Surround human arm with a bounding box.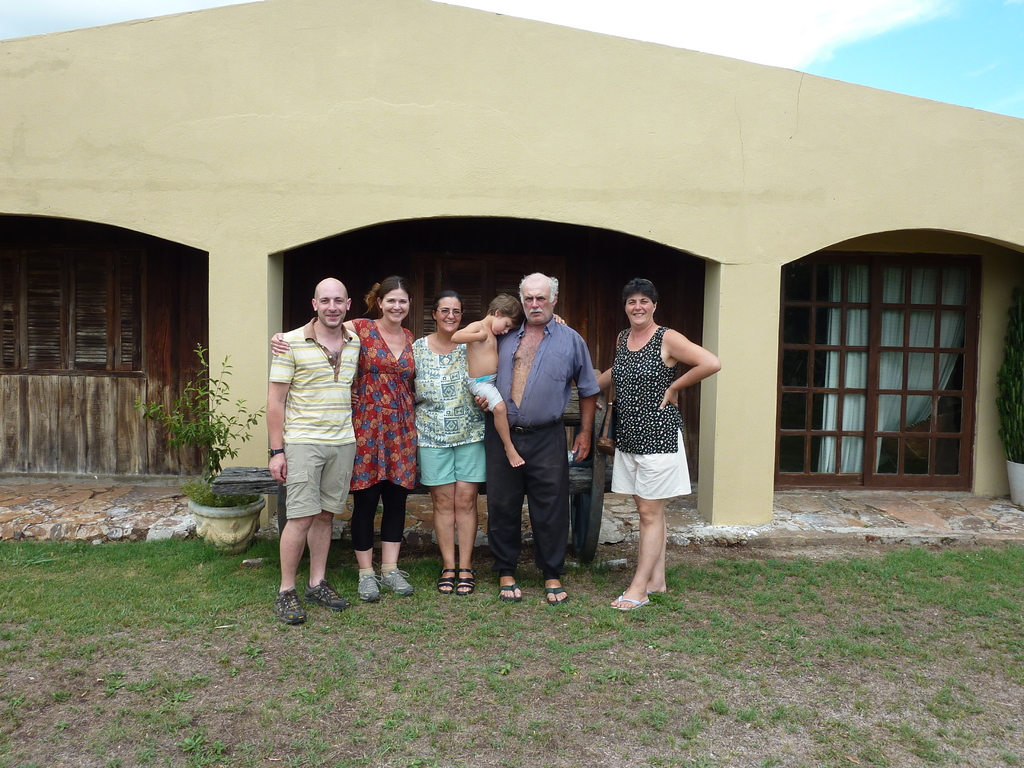
BBox(456, 314, 494, 344).
